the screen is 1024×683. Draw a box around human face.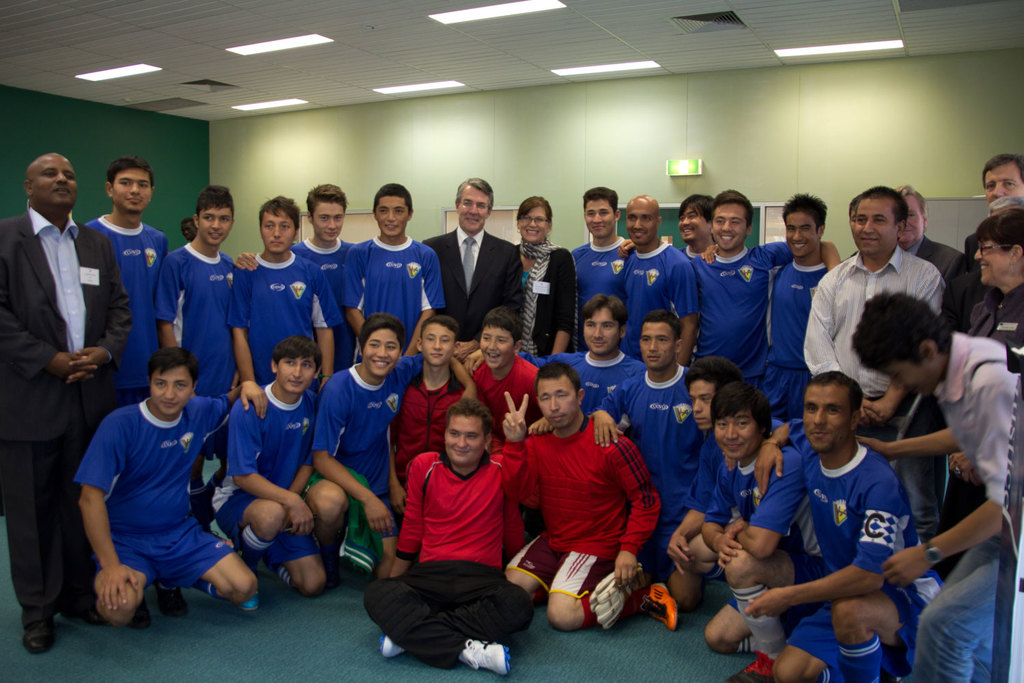
pyautogui.locateOnScreen(261, 210, 296, 257).
